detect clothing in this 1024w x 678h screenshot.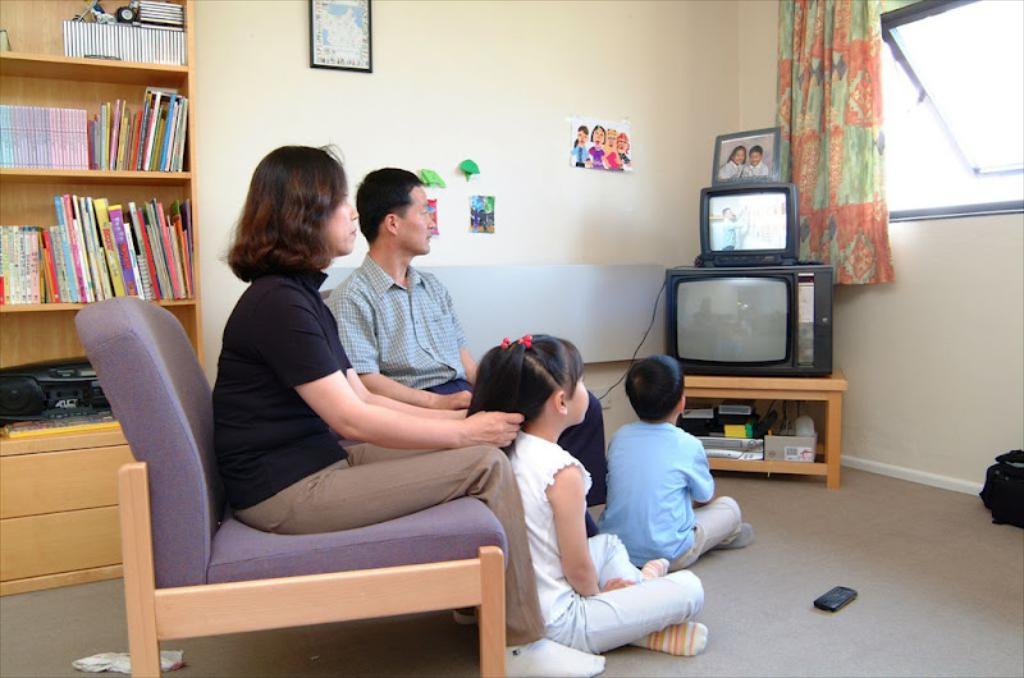
Detection: region(499, 421, 703, 650).
